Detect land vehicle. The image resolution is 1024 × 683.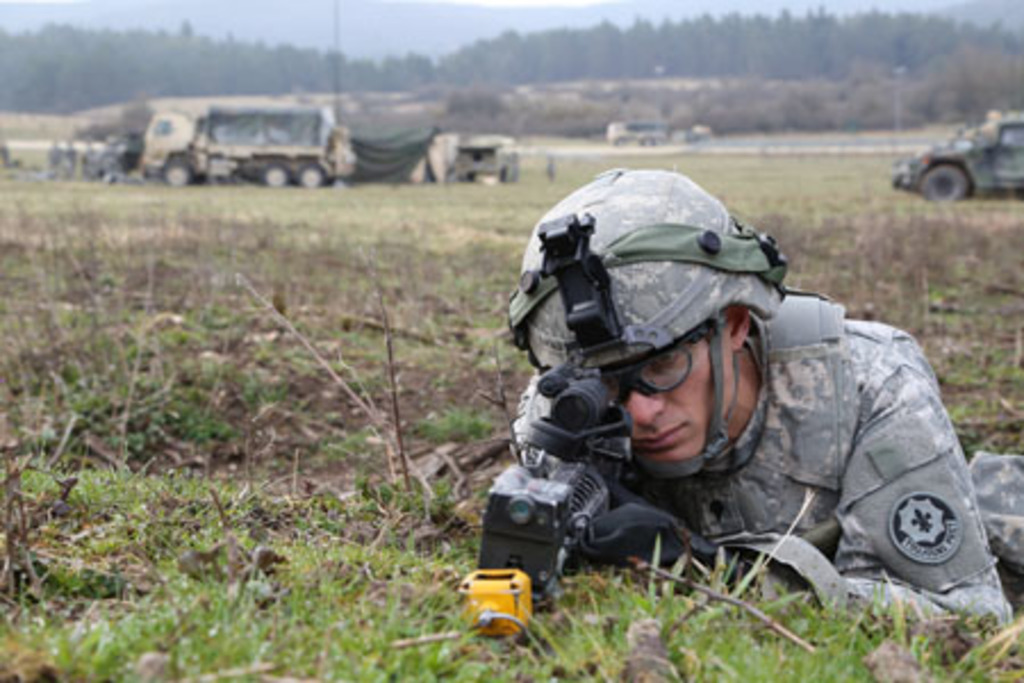
bbox(912, 102, 1019, 194).
